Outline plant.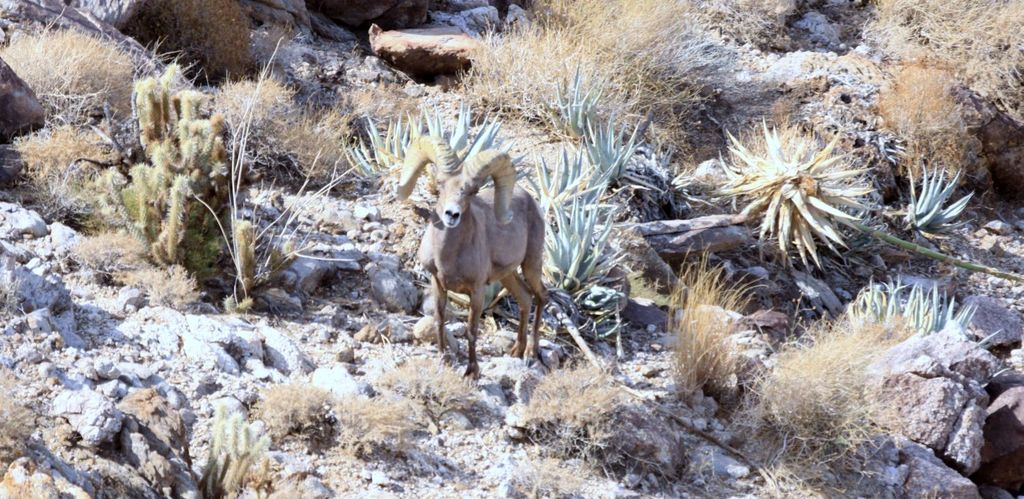
Outline: box=[848, 273, 1002, 346].
